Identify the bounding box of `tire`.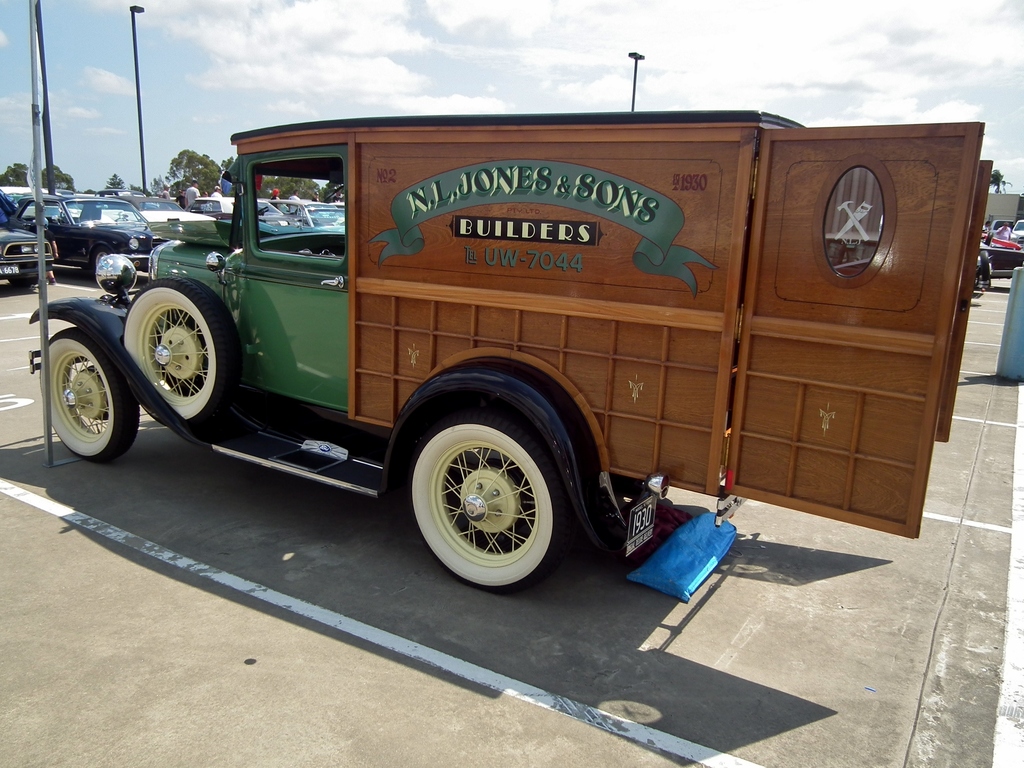
[x1=40, y1=326, x2=140, y2=461].
